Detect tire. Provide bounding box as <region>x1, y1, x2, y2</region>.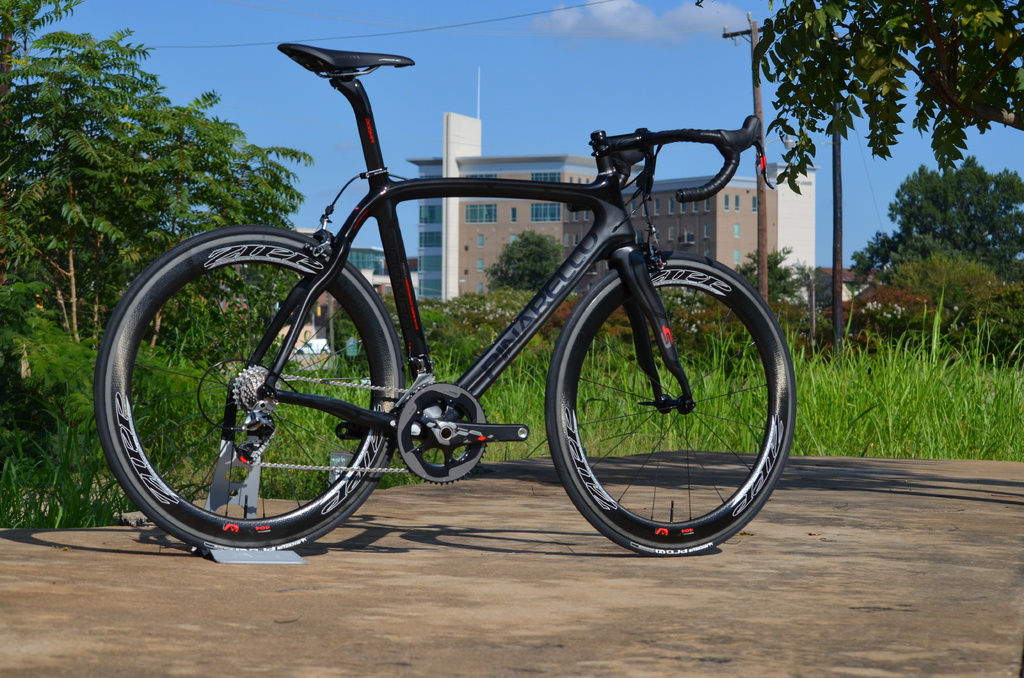
<region>546, 246, 797, 554</region>.
